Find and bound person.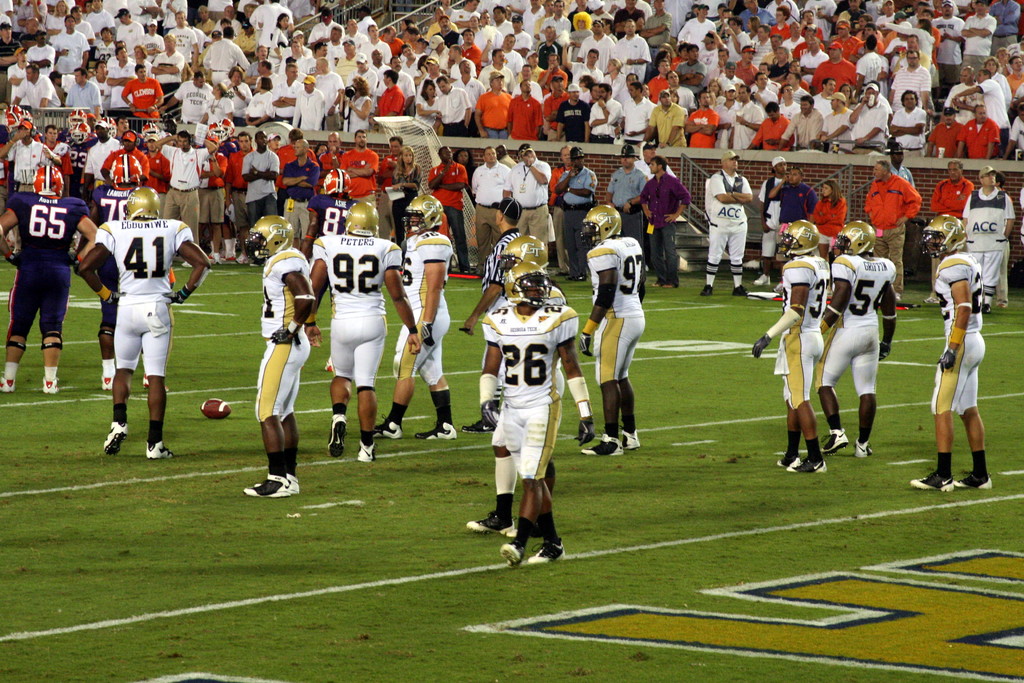
Bound: BBox(0, 164, 99, 394).
